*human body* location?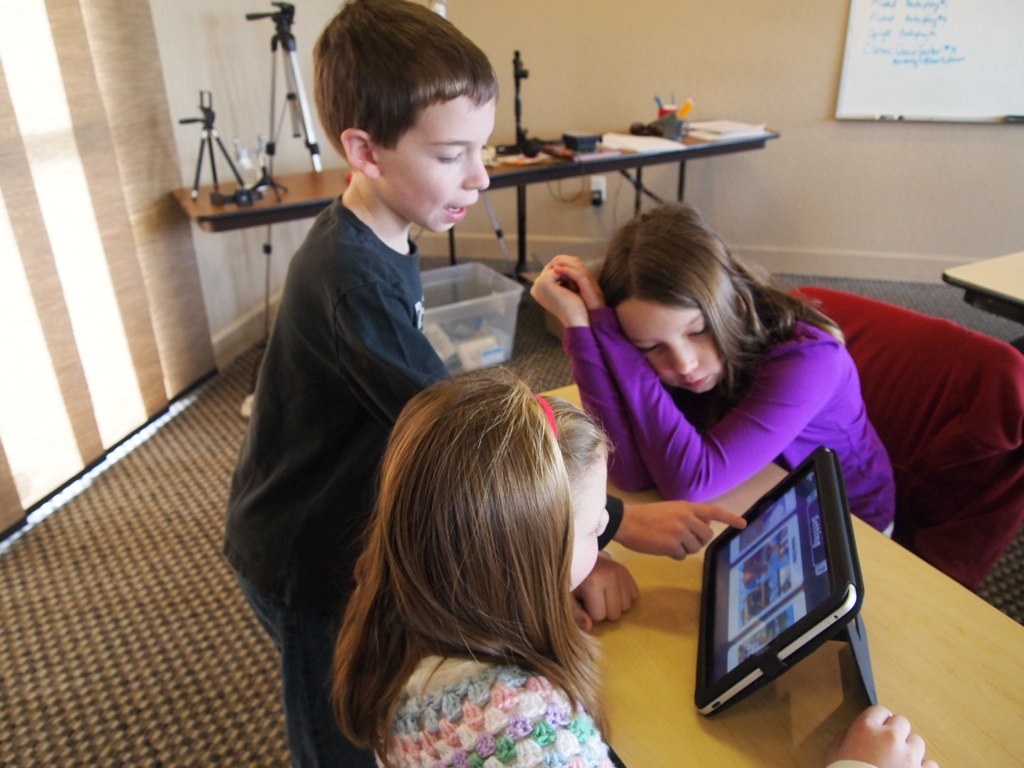
{"left": 331, "top": 365, "right": 934, "bottom": 767}
